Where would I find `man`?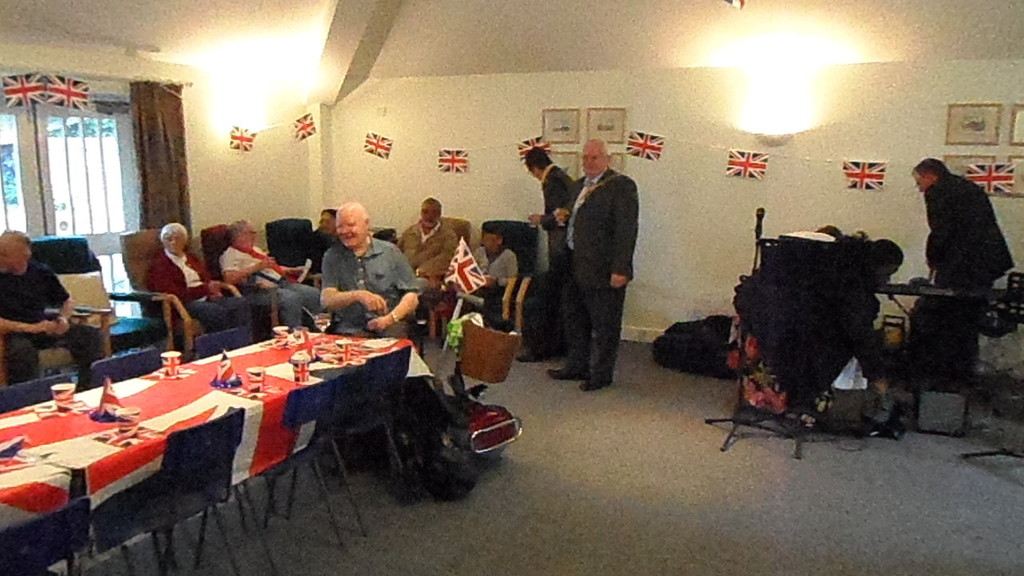
At {"x1": 222, "y1": 222, "x2": 324, "y2": 330}.
